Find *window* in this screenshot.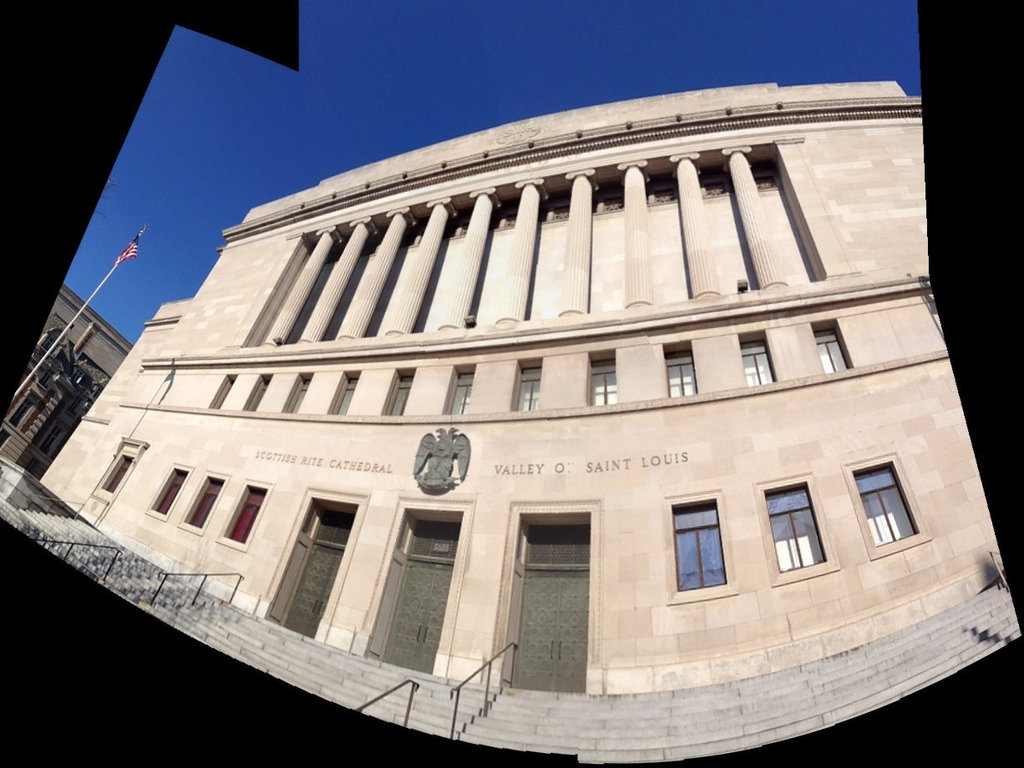
The bounding box for *window* is x1=211, y1=477, x2=274, y2=544.
